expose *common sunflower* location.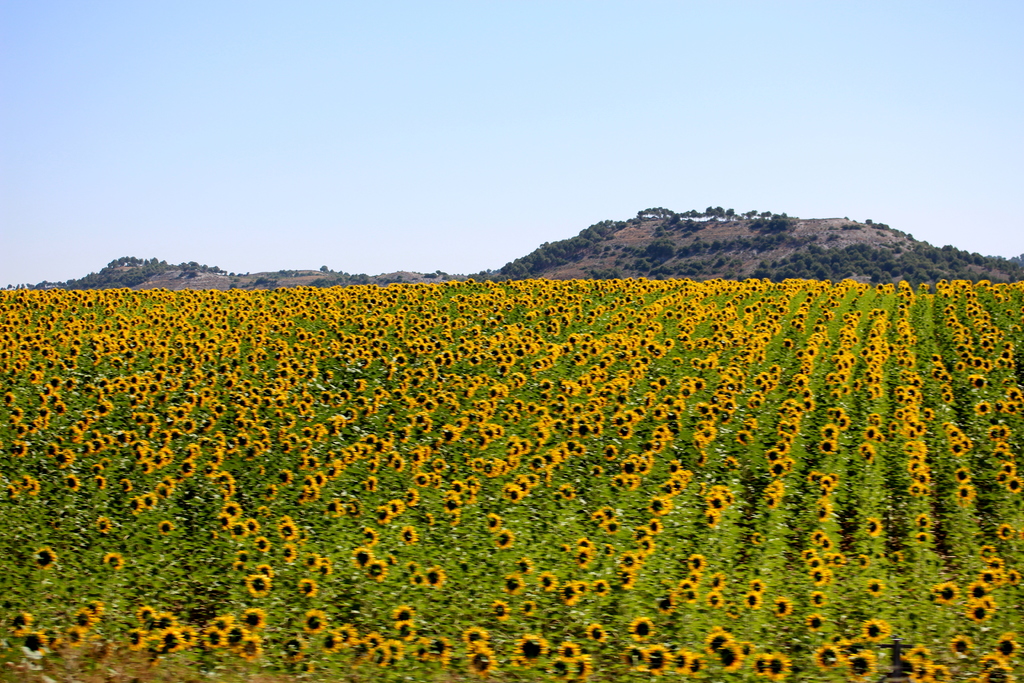
Exposed at (159, 630, 175, 653).
